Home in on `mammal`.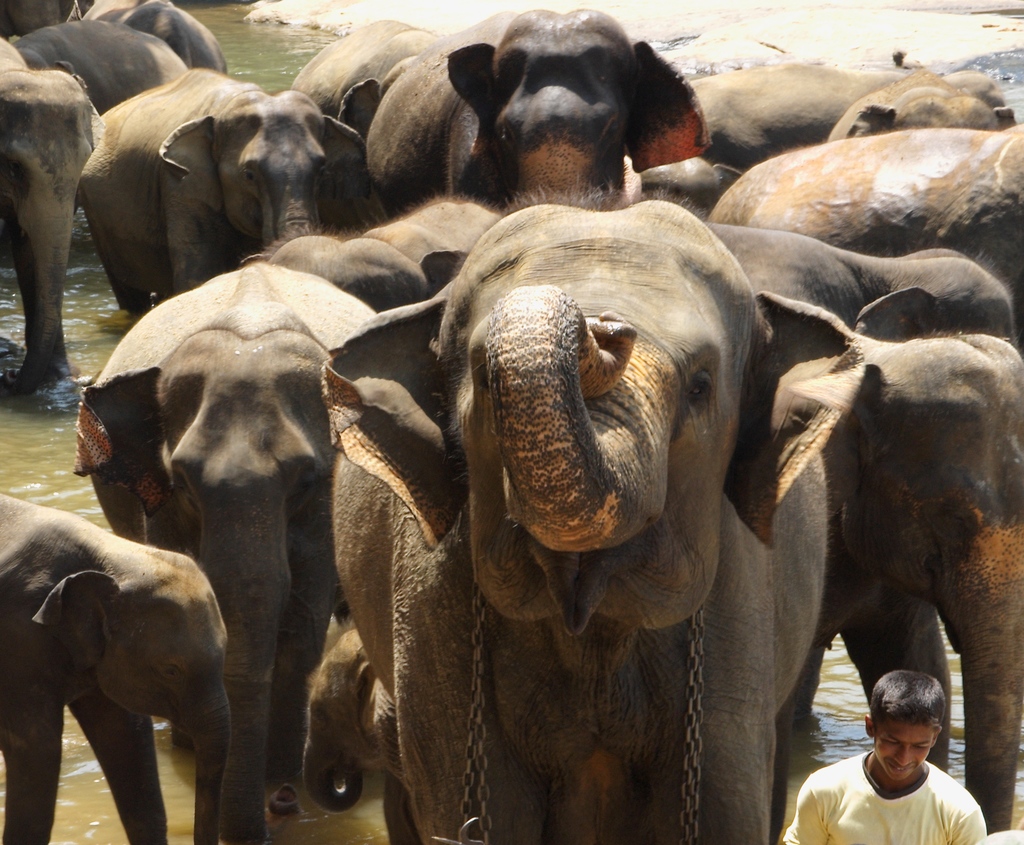
Homed in at bbox=[0, 33, 102, 387].
